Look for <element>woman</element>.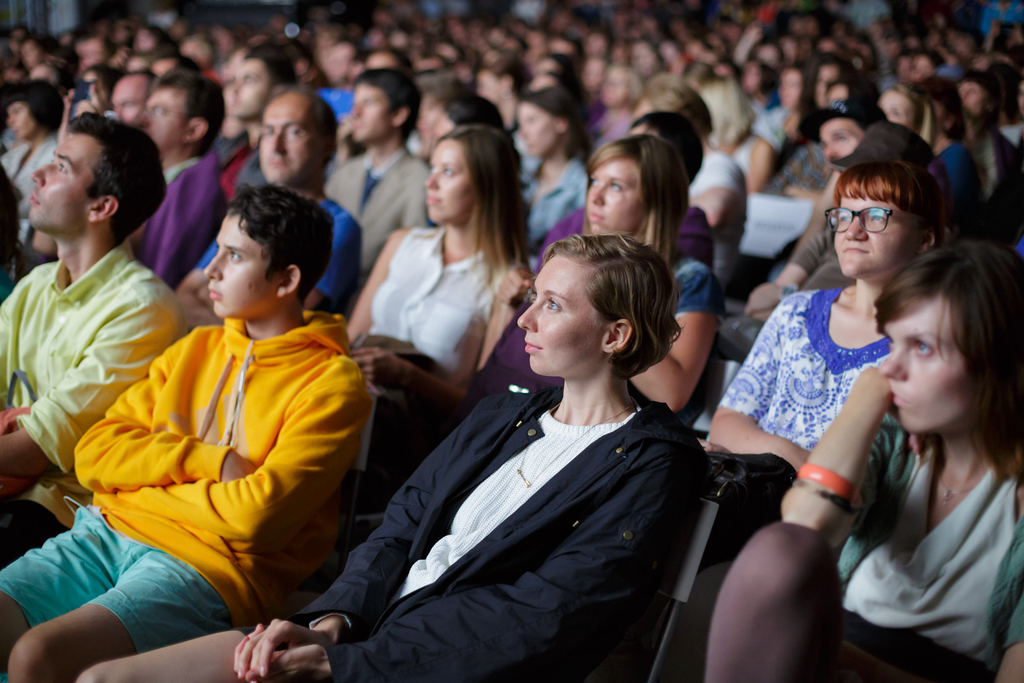
Found: BBox(340, 121, 538, 546).
